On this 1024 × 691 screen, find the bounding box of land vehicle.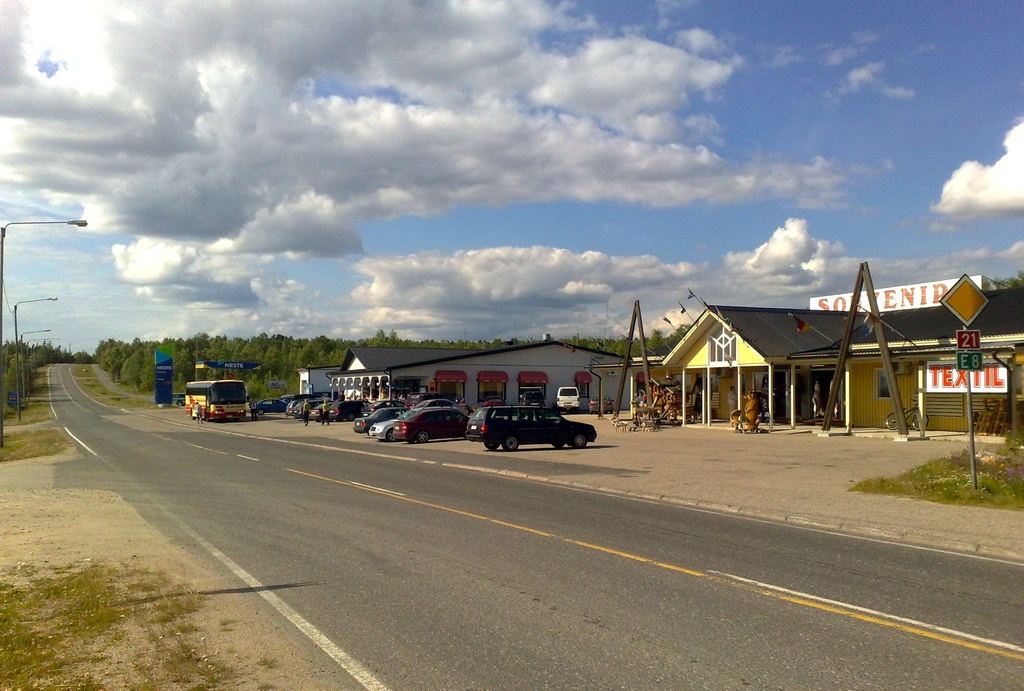
Bounding box: (left=294, top=400, right=323, bottom=414).
